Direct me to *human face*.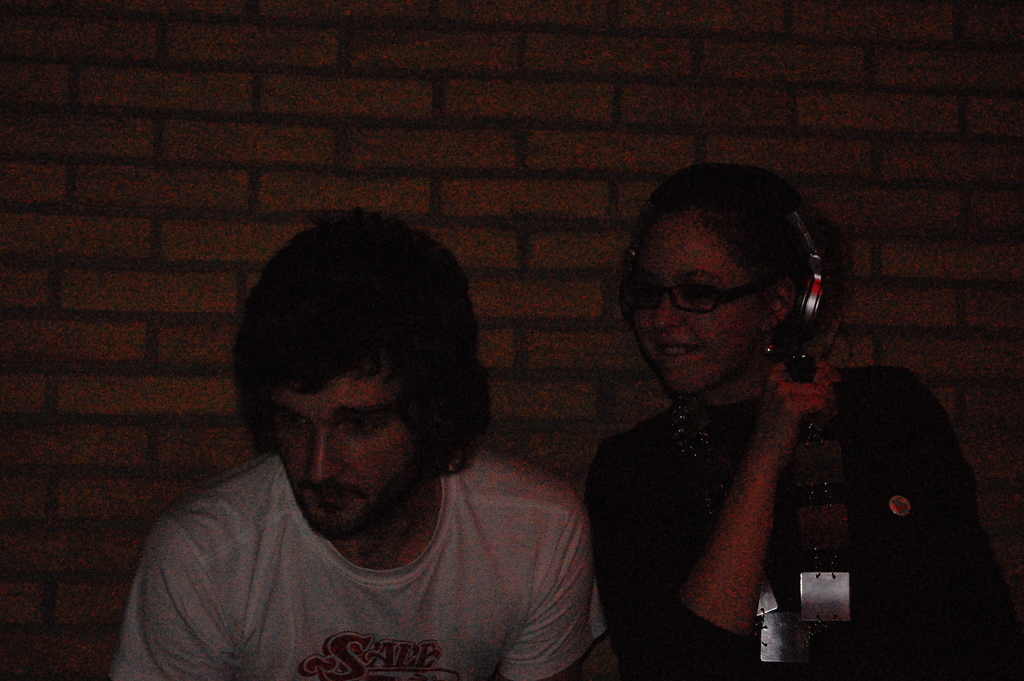
Direction: detection(636, 211, 767, 391).
